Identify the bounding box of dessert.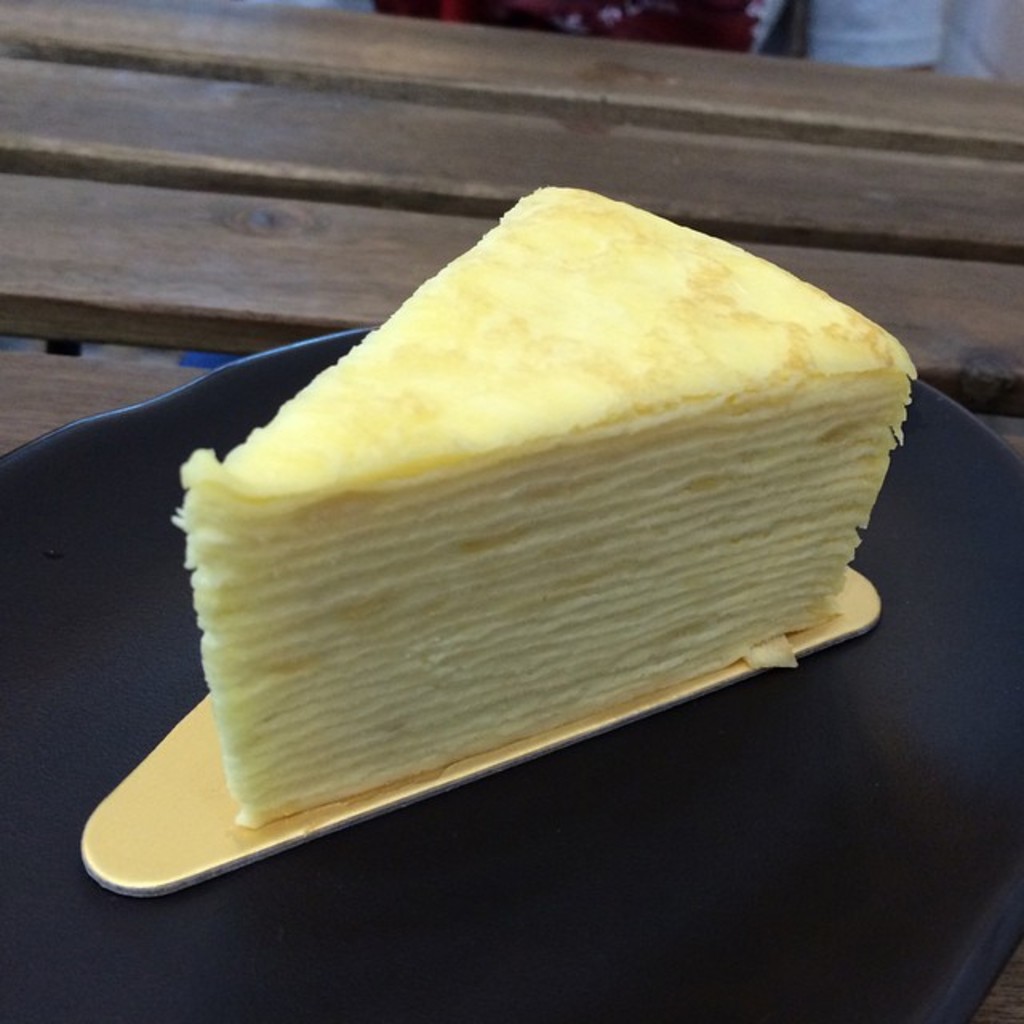
99,147,912,901.
